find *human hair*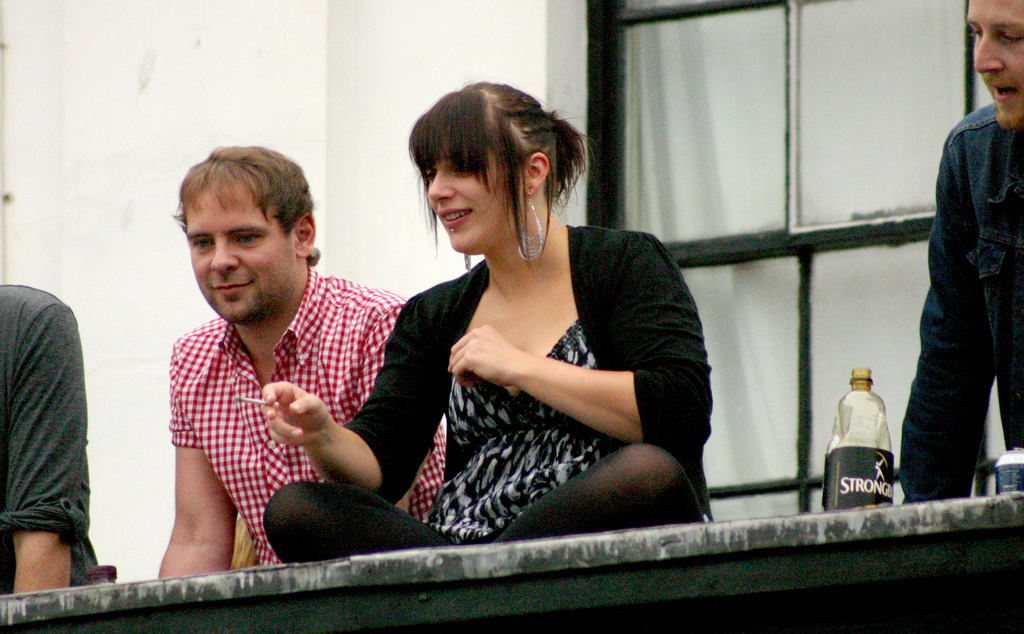
<region>422, 79, 591, 223</region>
